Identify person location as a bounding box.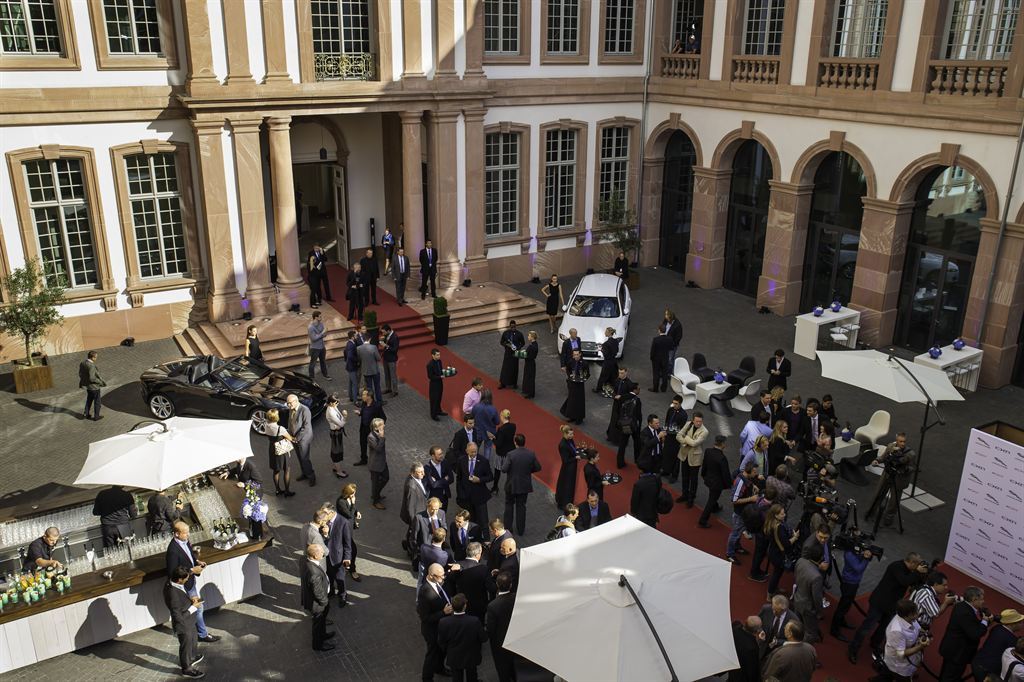
517 329 537 396.
